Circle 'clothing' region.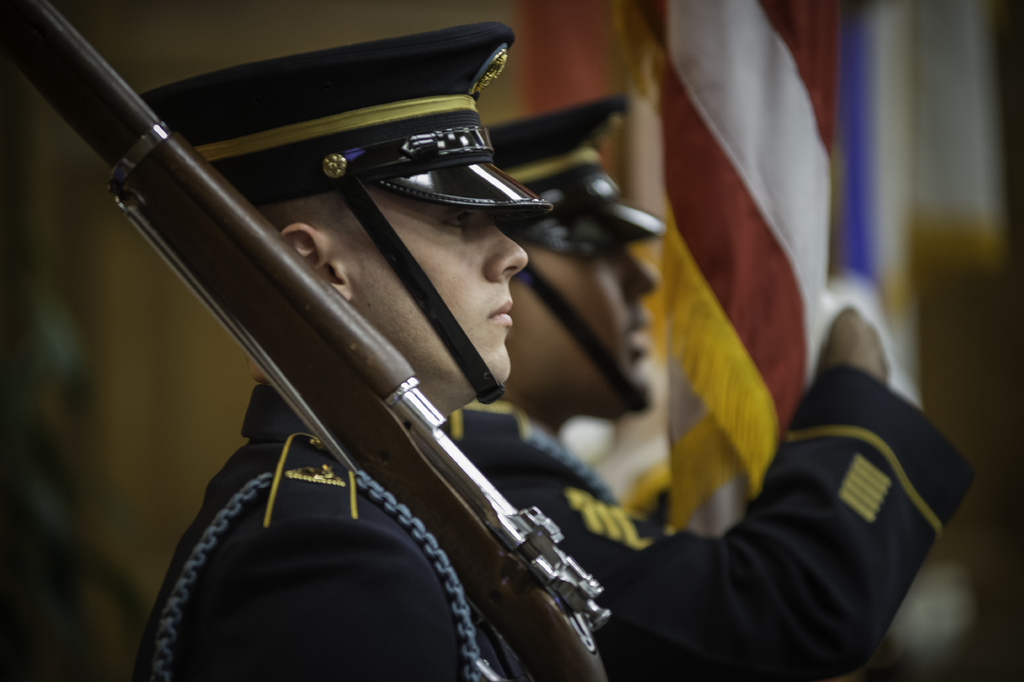
Region: <region>438, 392, 979, 681</region>.
